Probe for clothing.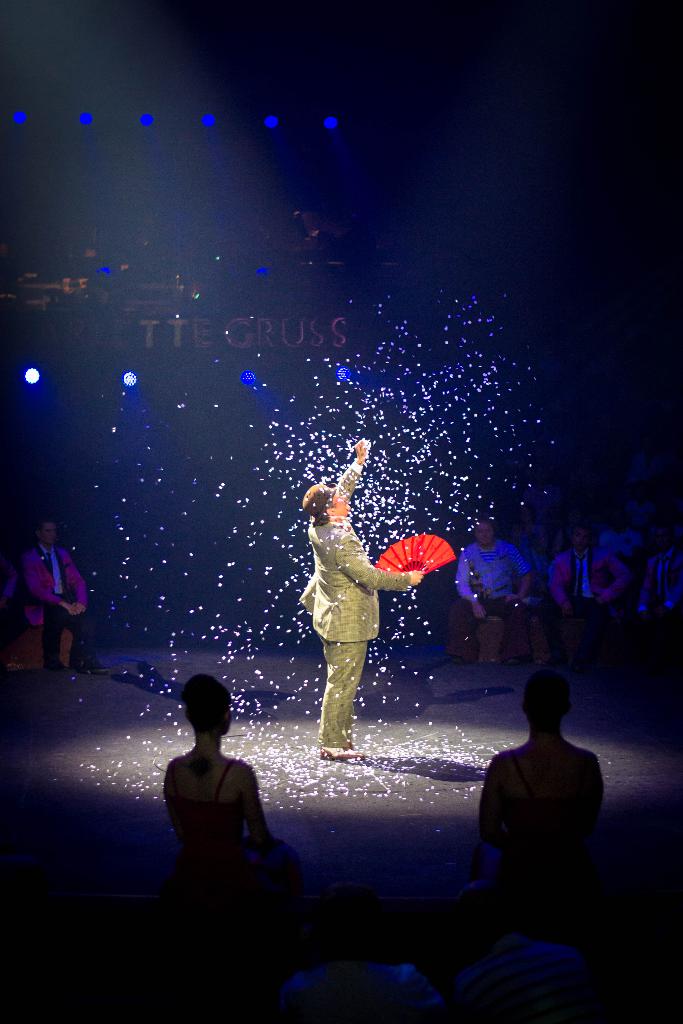
Probe result: (17,527,79,666).
